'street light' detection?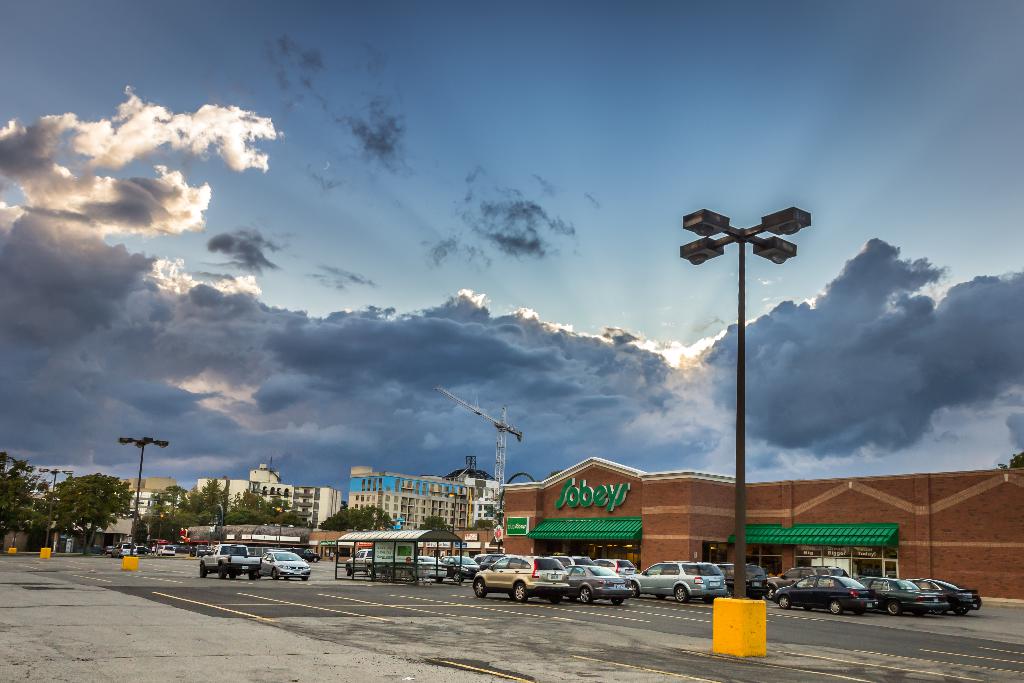
bbox(678, 193, 824, 564)
